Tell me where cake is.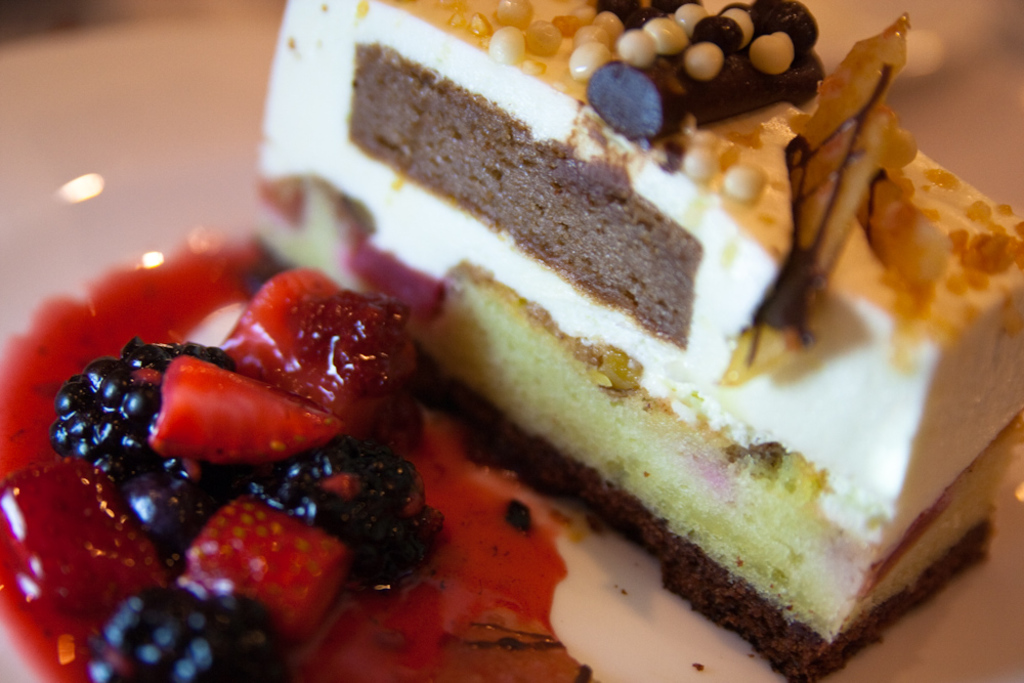
cake is at bbox=(256, 0, 1023, 682).
